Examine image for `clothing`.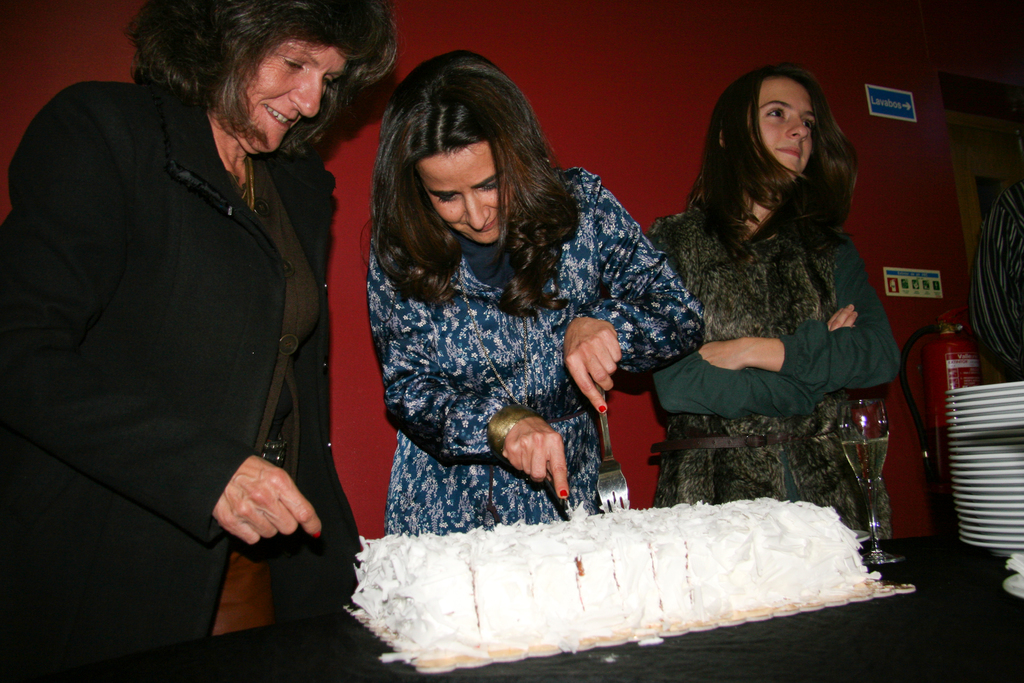
Examination result: (646, 206, 907, 543).
